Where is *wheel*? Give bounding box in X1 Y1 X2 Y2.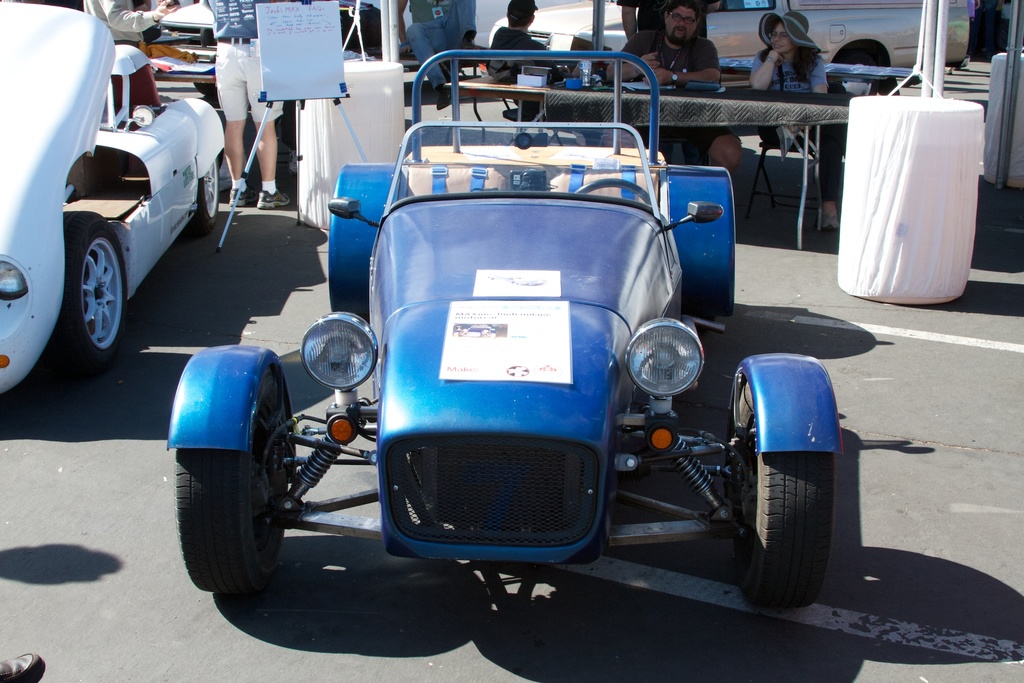
45 203 132 393.
